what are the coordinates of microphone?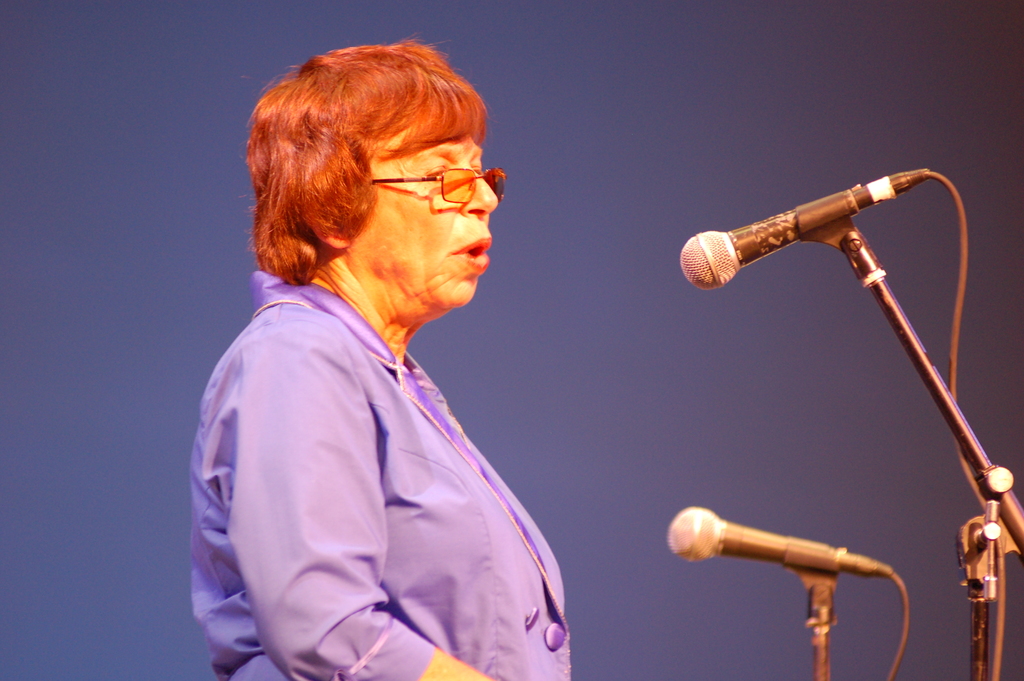
<region>666, 508, 897, 578</region>.
